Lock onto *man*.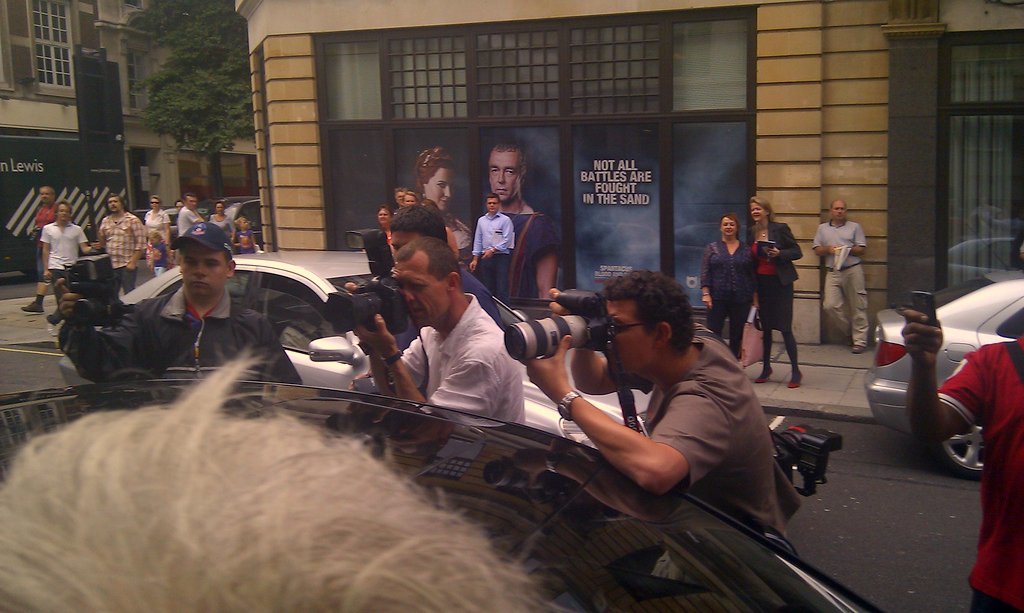
Locked: bbox(52, 224, 313, 381).
